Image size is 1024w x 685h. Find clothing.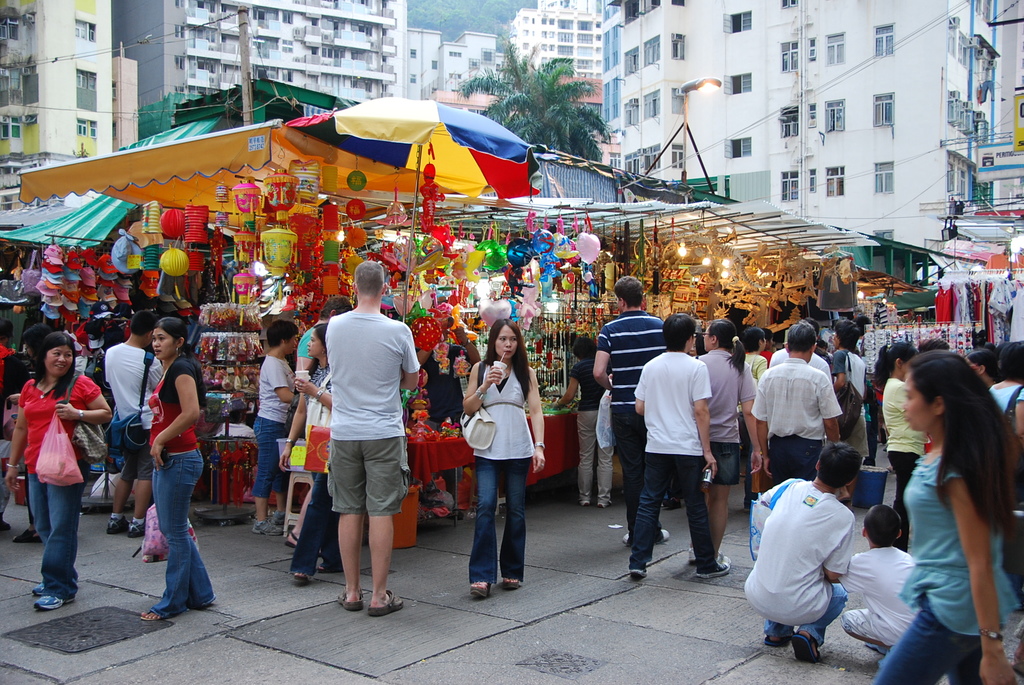
[x1=696, y1=335, x2=768, y2=486].
